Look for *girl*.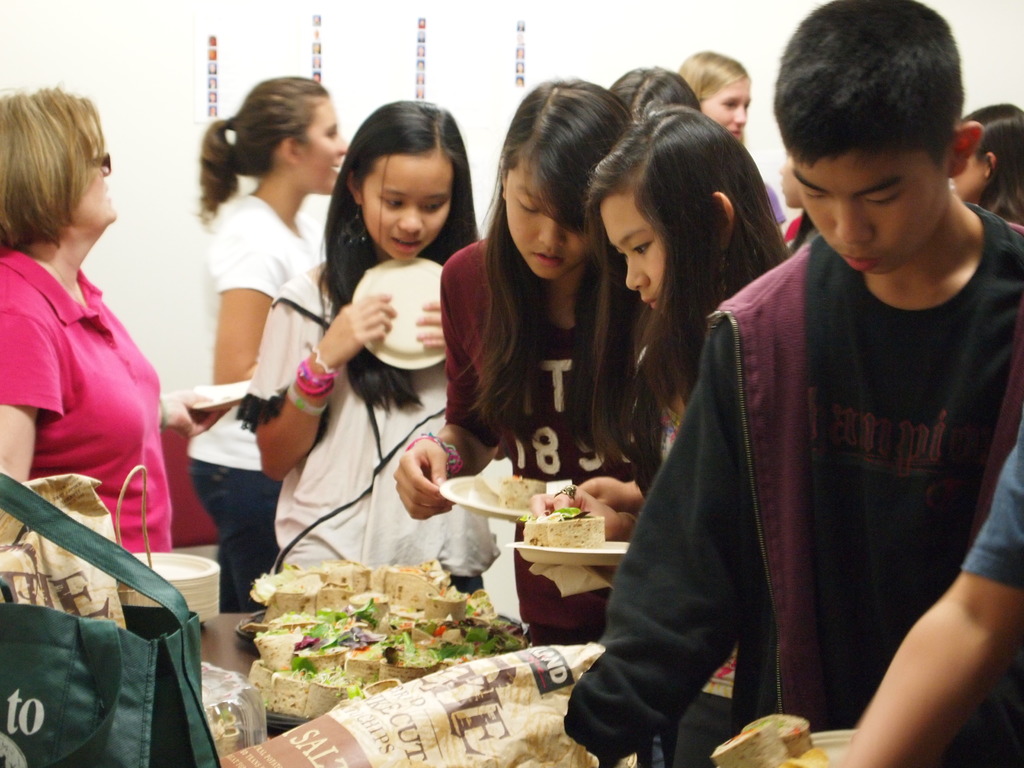
Found: locate(393, 73, 663, 647).
